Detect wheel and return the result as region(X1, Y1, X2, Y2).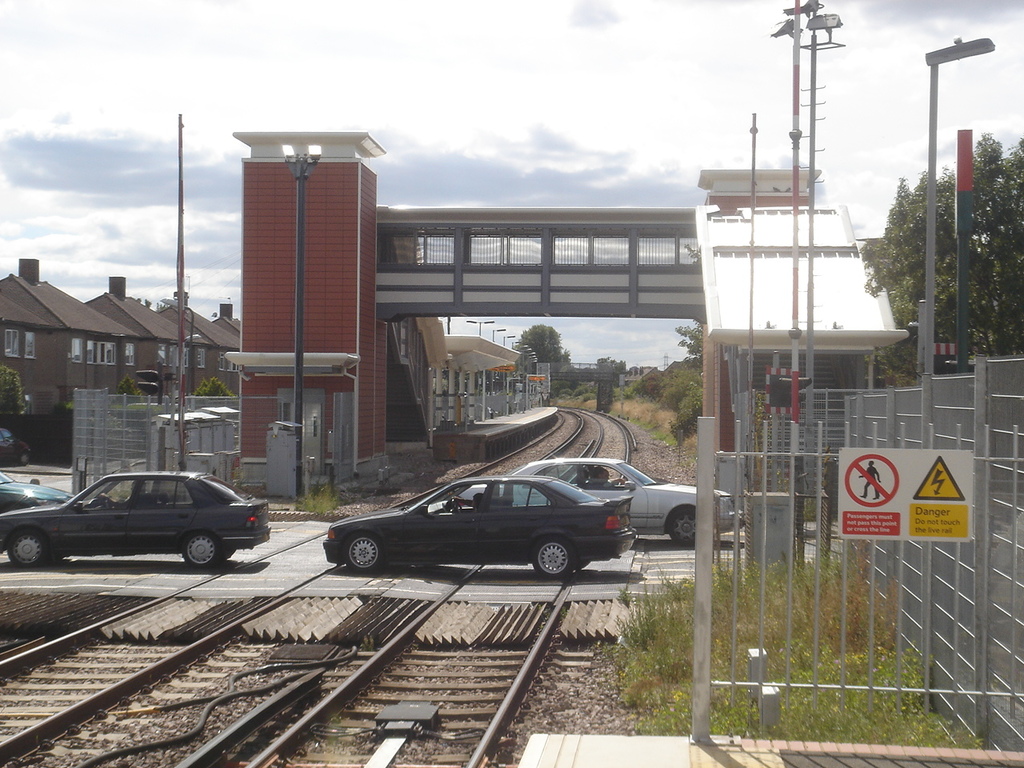
region(342, 531, 382, 575).
